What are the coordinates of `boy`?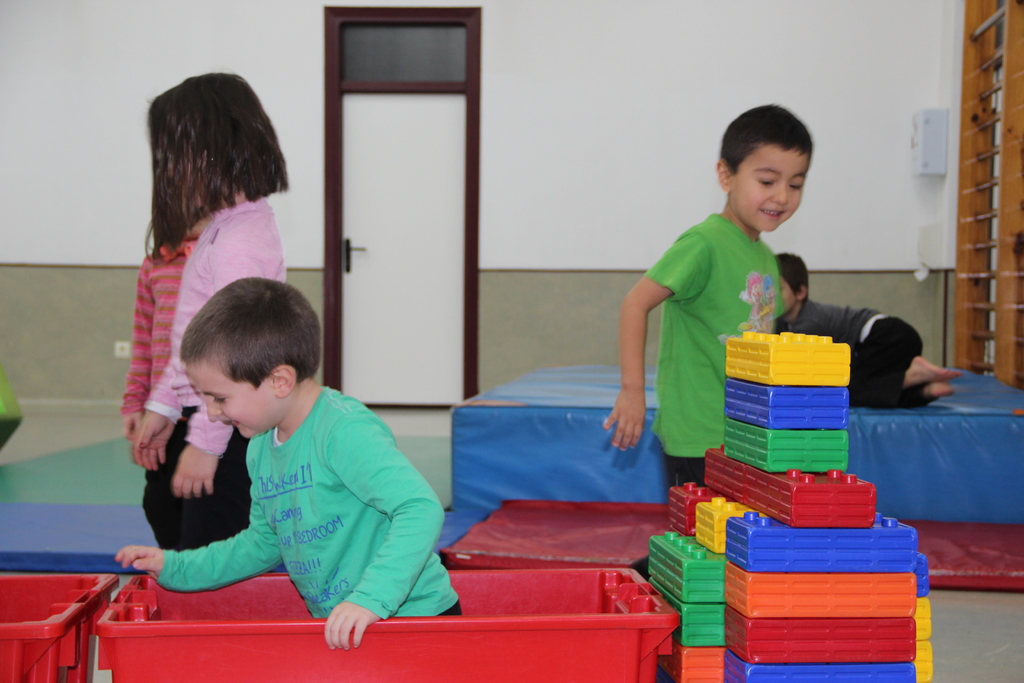
BBox(767, 252, 964, 409).
